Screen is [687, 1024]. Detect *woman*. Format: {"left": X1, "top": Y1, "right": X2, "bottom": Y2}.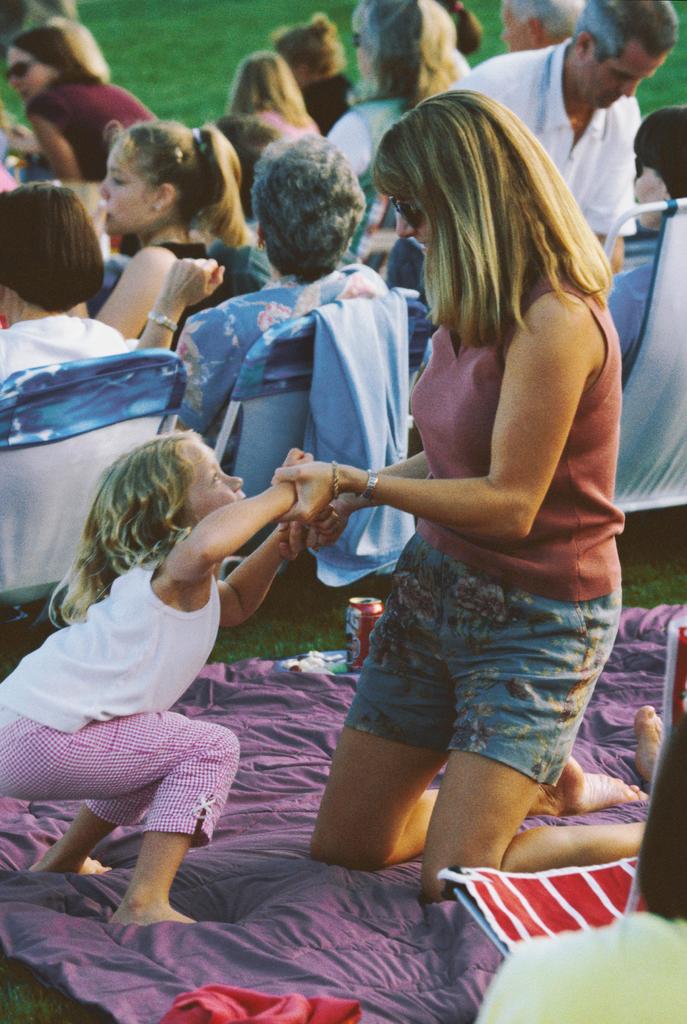
{"left": 254, "top": 83, "right": 644, "bottom": 886}.
